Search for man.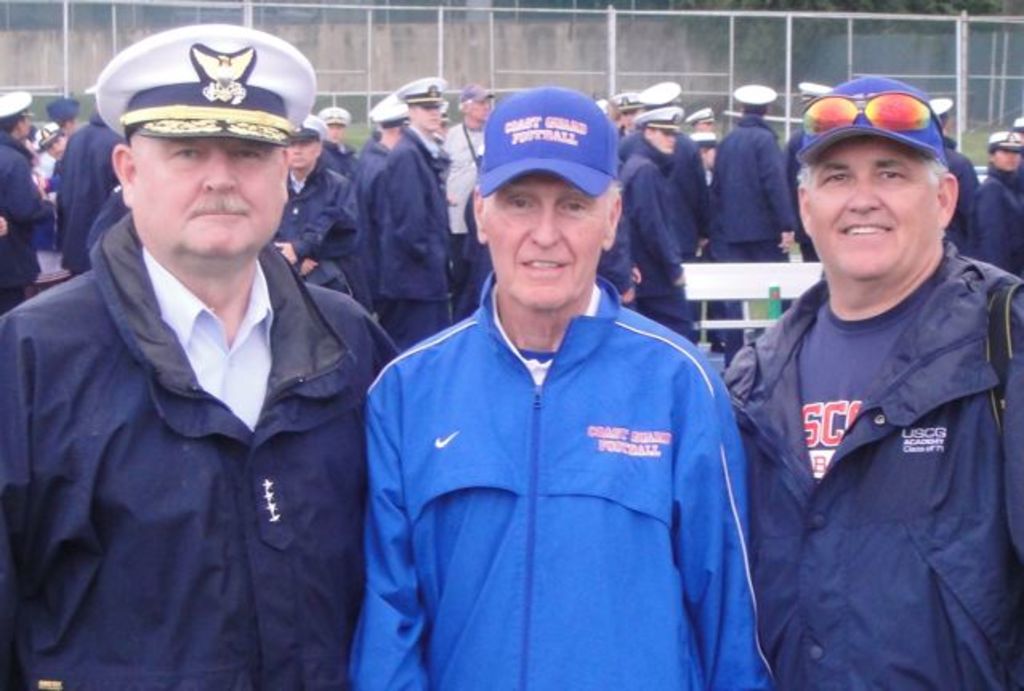
Found at x1=0 y1=18 x2=420 y2=689.
